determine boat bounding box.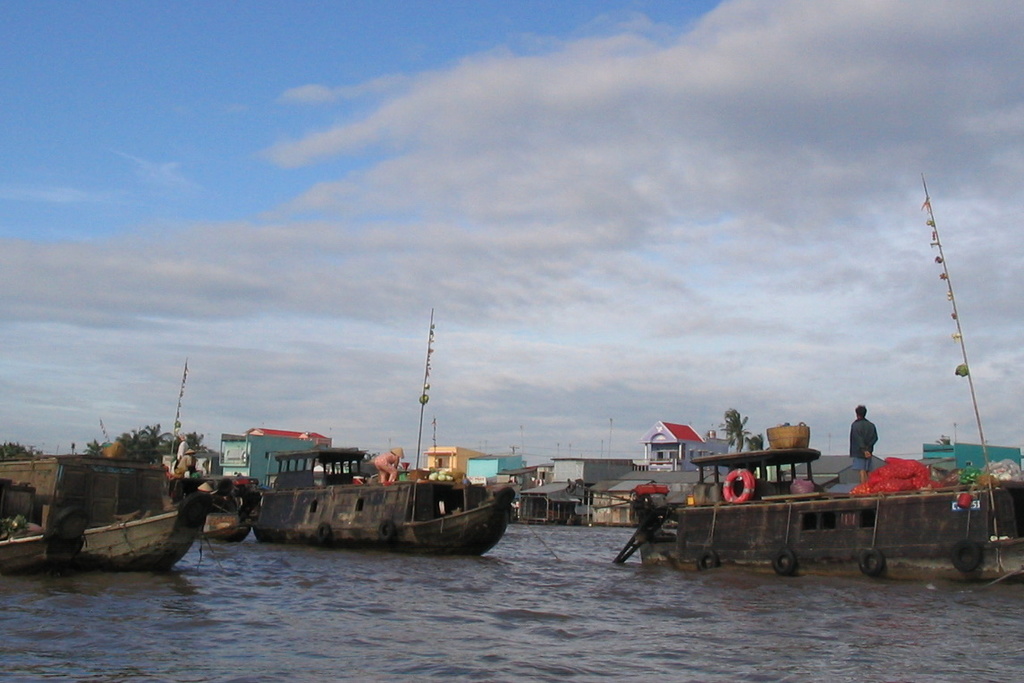
Determined: [x1=0, y1=498, x2=206, y2=572].
